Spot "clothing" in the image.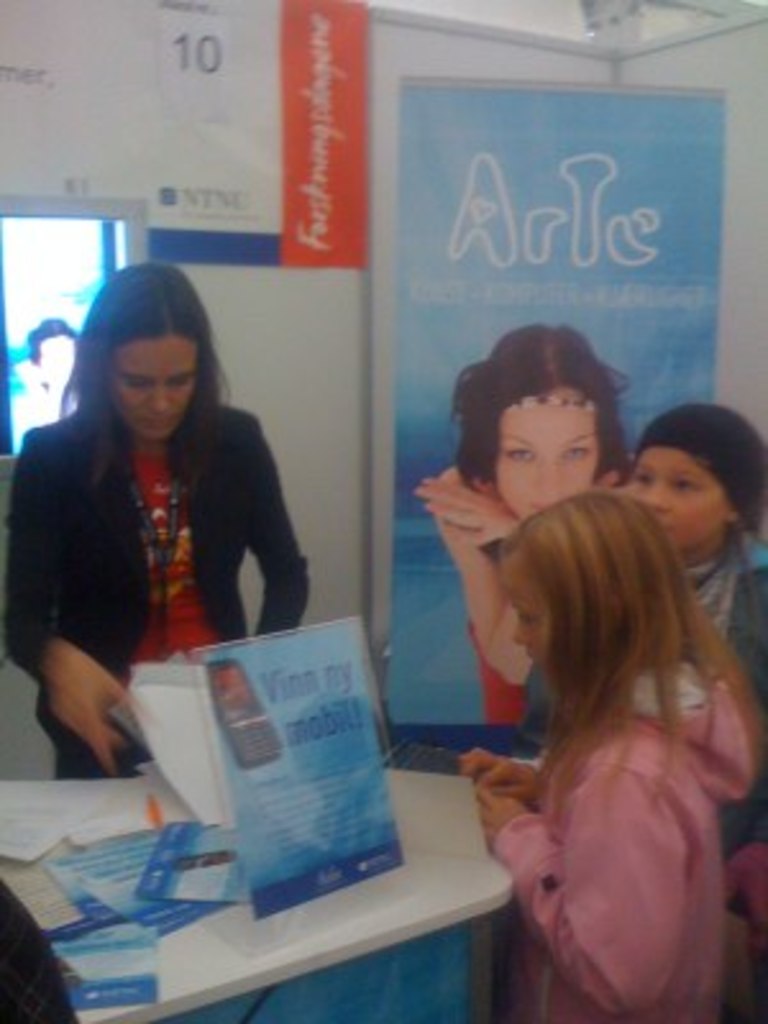
"clothing" found at bbox=(527, 556, 760, 852).
